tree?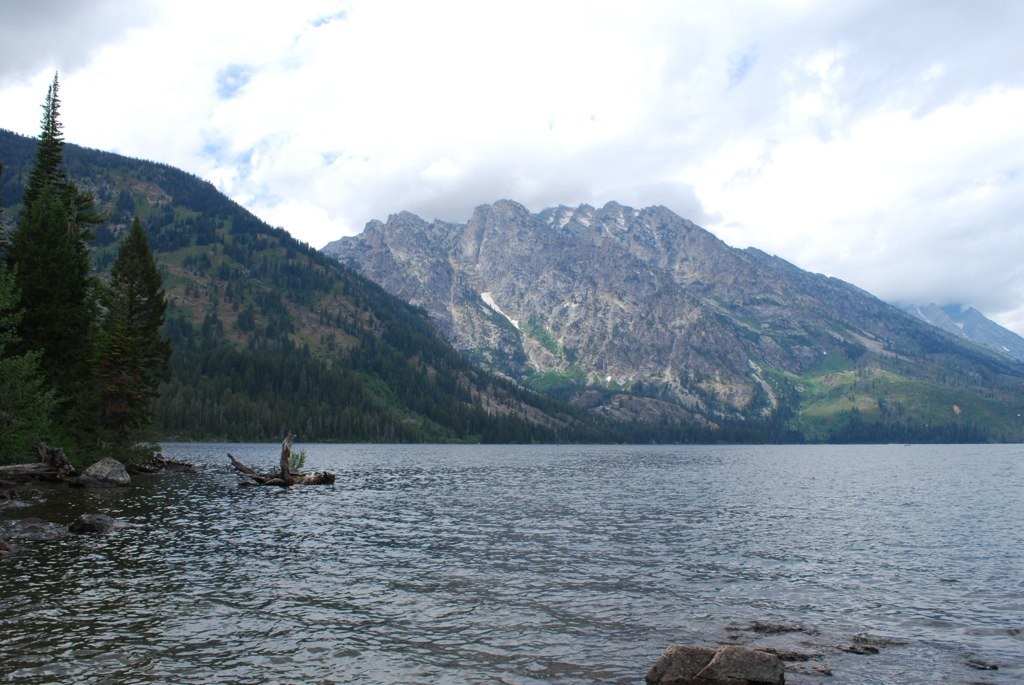
rect(102, 218, 170, 449)
